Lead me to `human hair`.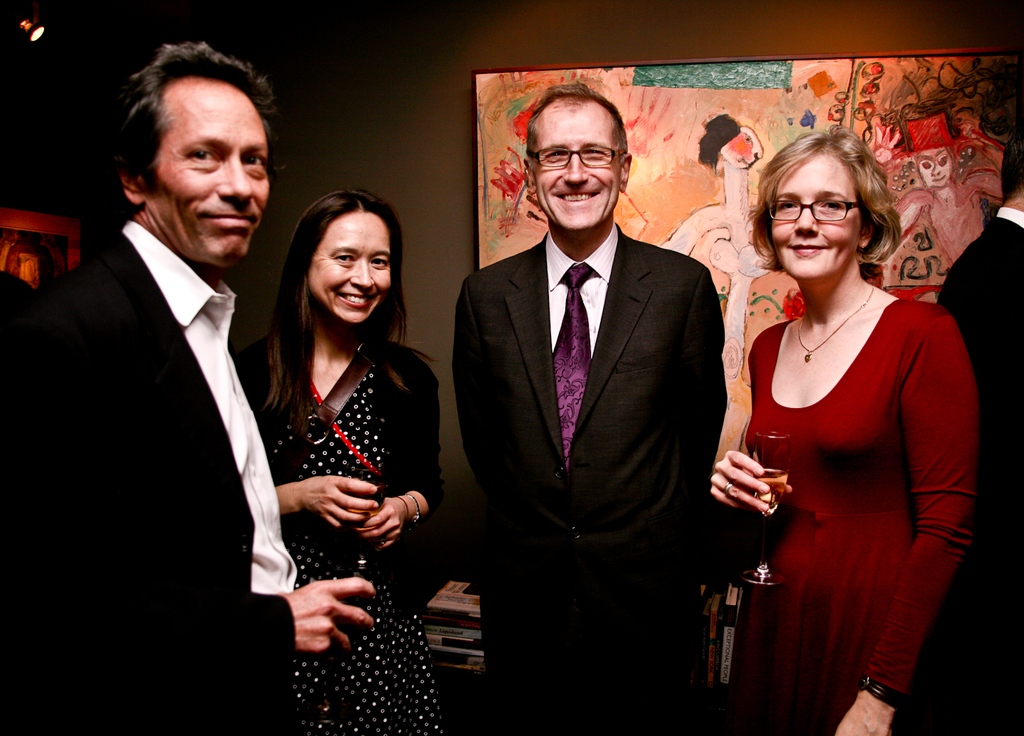
Lead to 757:131:905:288.
